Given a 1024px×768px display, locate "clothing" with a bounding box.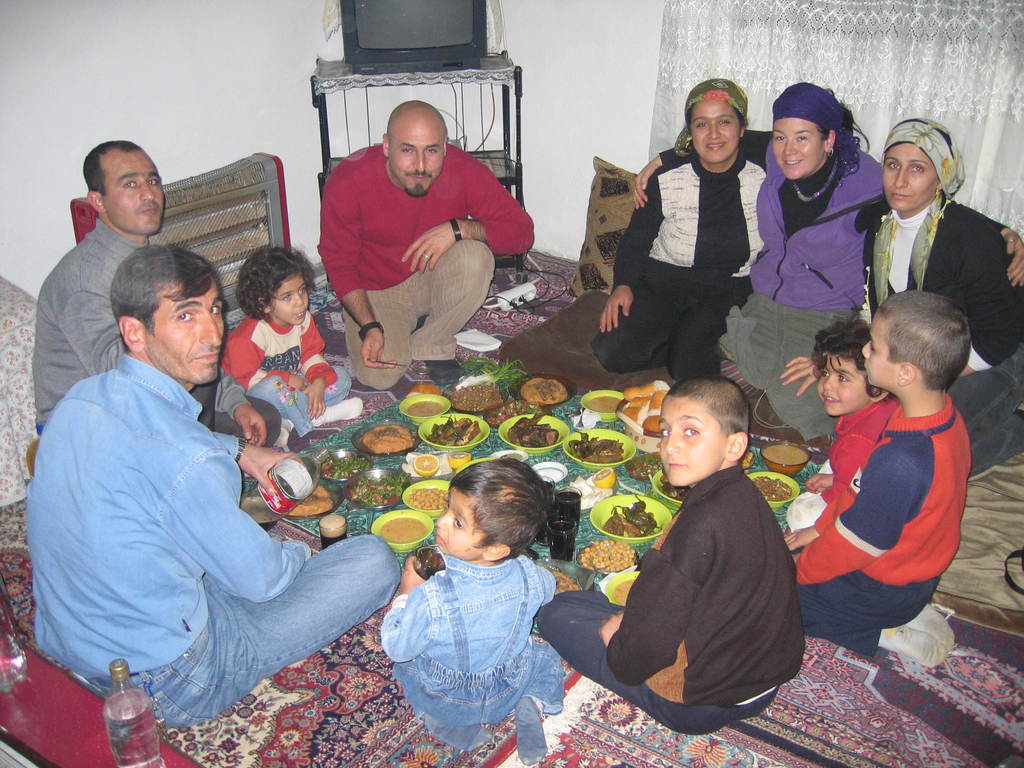
Located: (595, 157, 759, 381).
